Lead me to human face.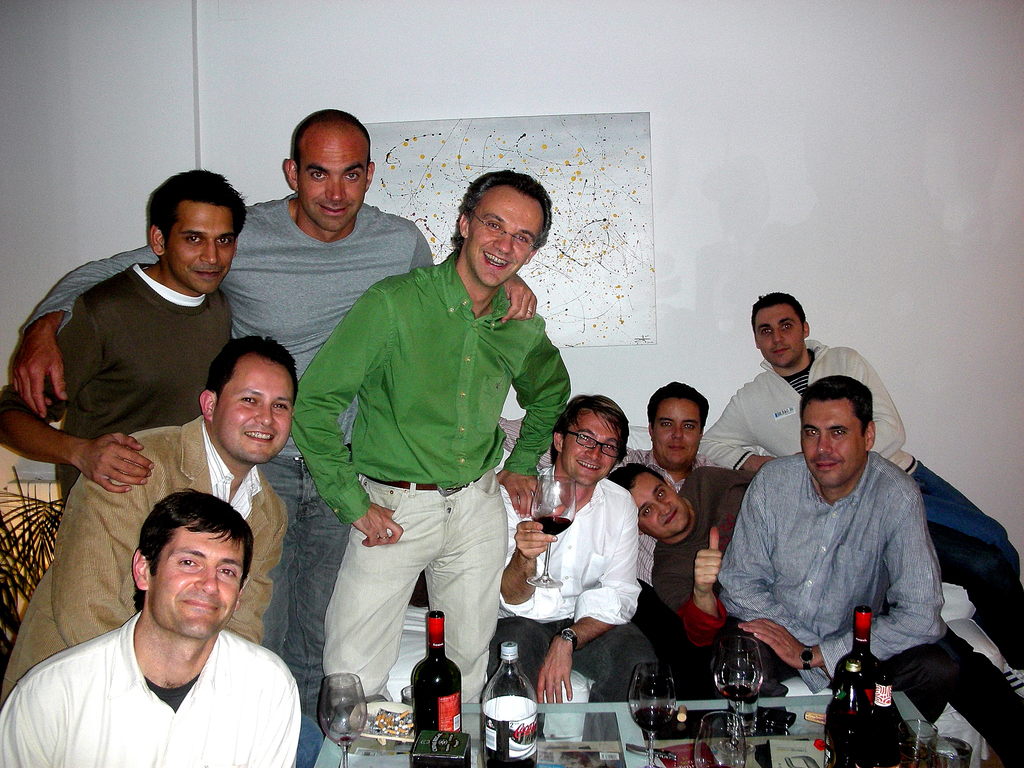
Lead to 215/357/293/467.
